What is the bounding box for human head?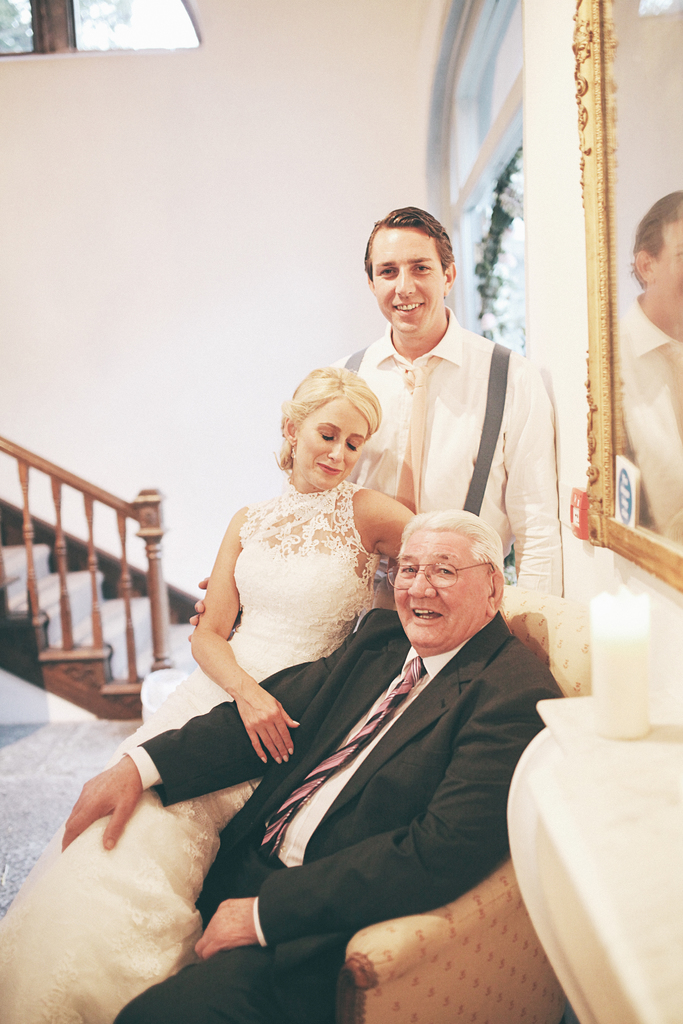
Rect(384, 510, 509, 646).
